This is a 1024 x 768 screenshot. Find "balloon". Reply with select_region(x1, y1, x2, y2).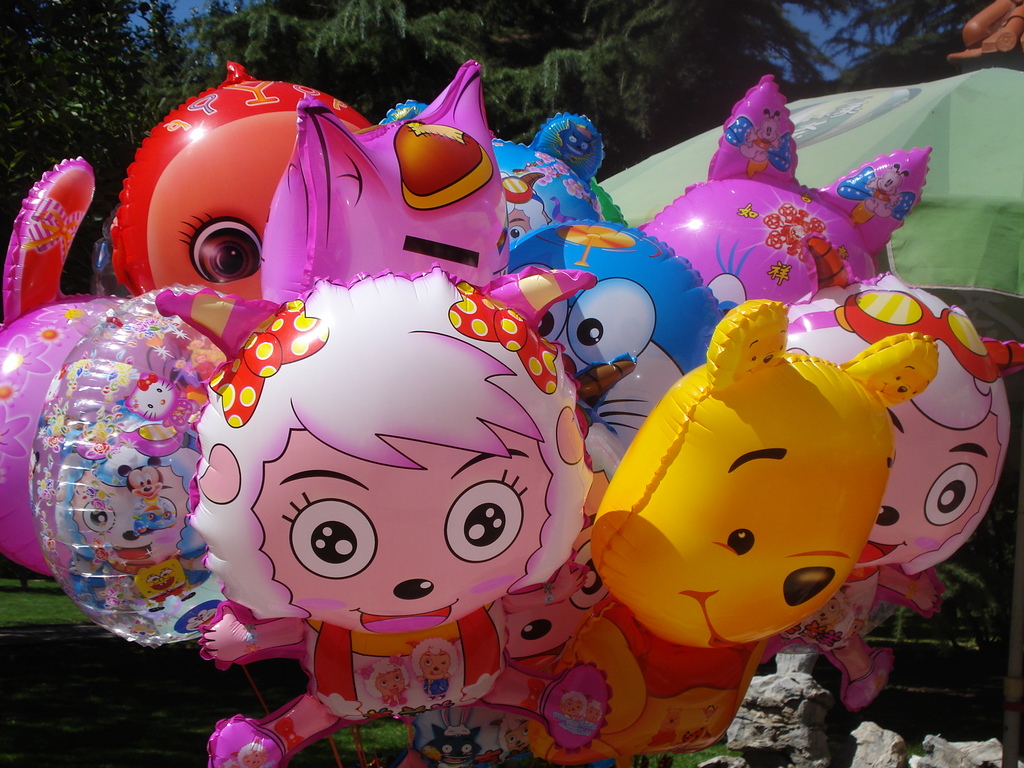
select_region(188, 274, 612, 767).
